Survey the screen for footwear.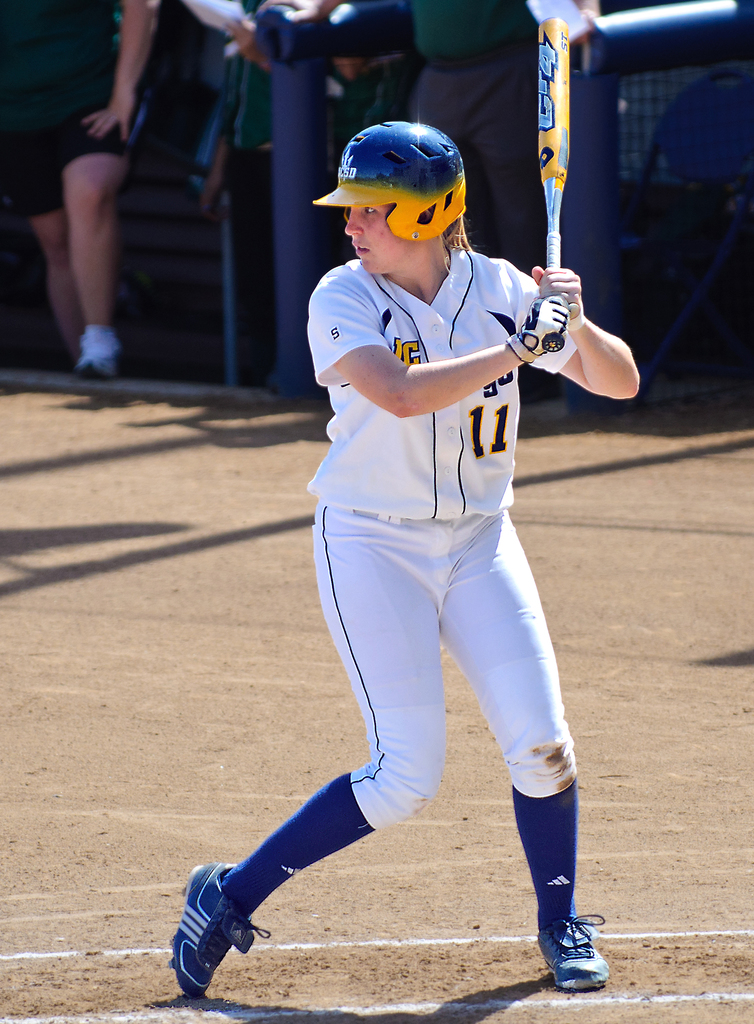
Survey found: 541/911/618/991.
